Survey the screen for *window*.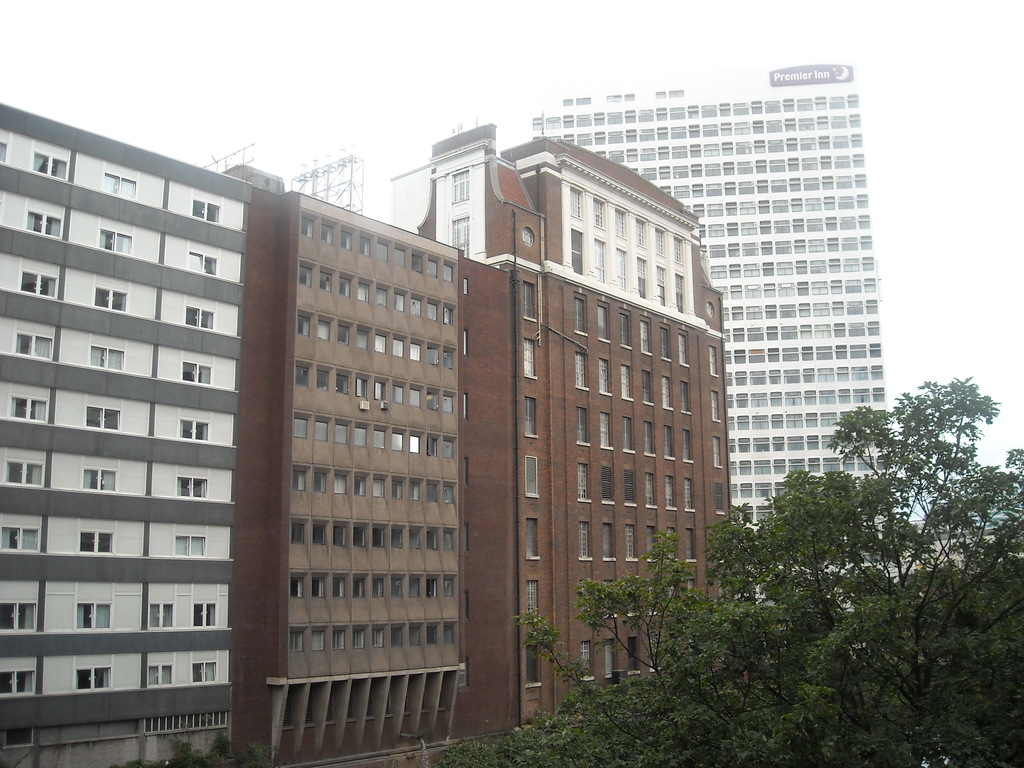
Survey found: 453, 216, 470, 257.
